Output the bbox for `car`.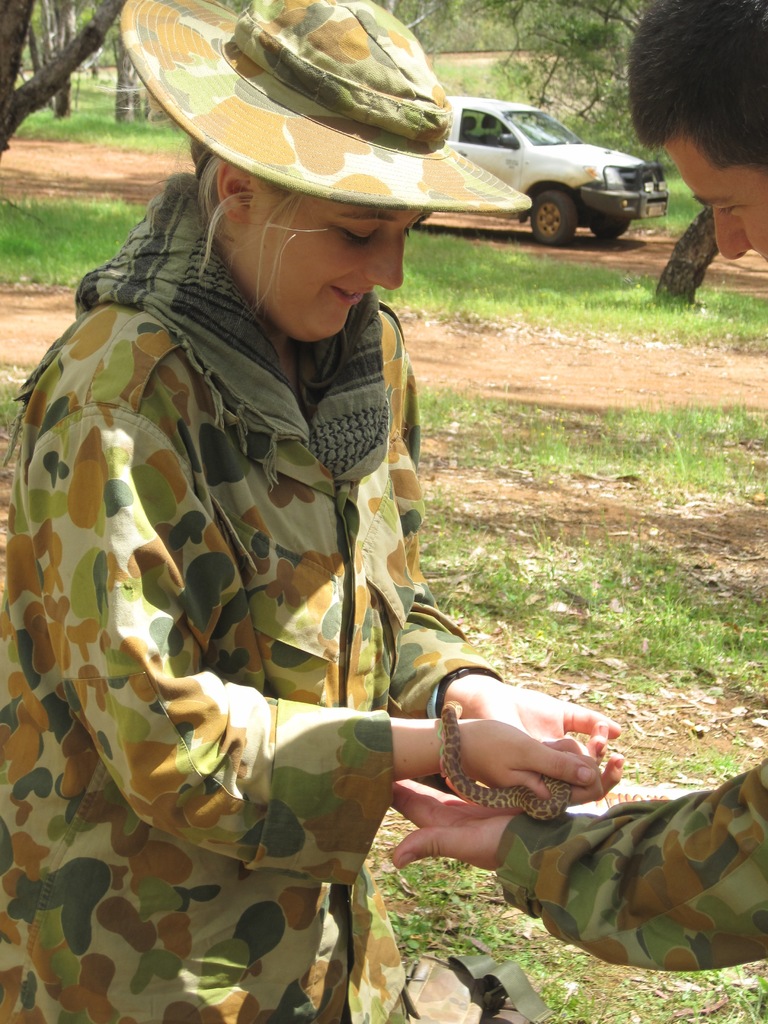
404:81:653:237.
